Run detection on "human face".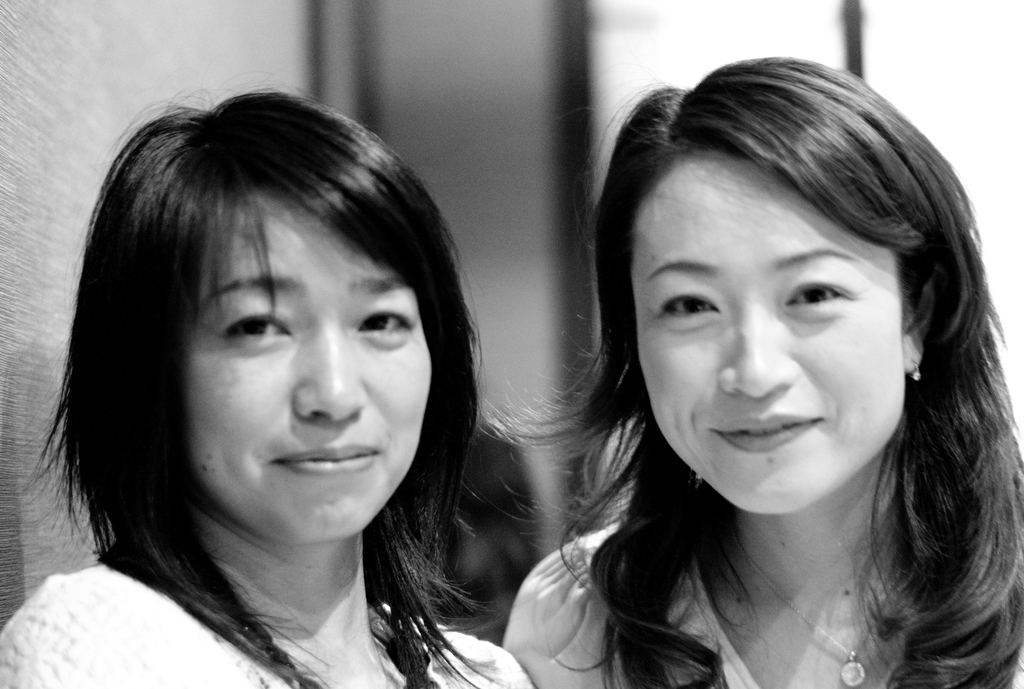
Result: locate(632, 154, 899, 508).
